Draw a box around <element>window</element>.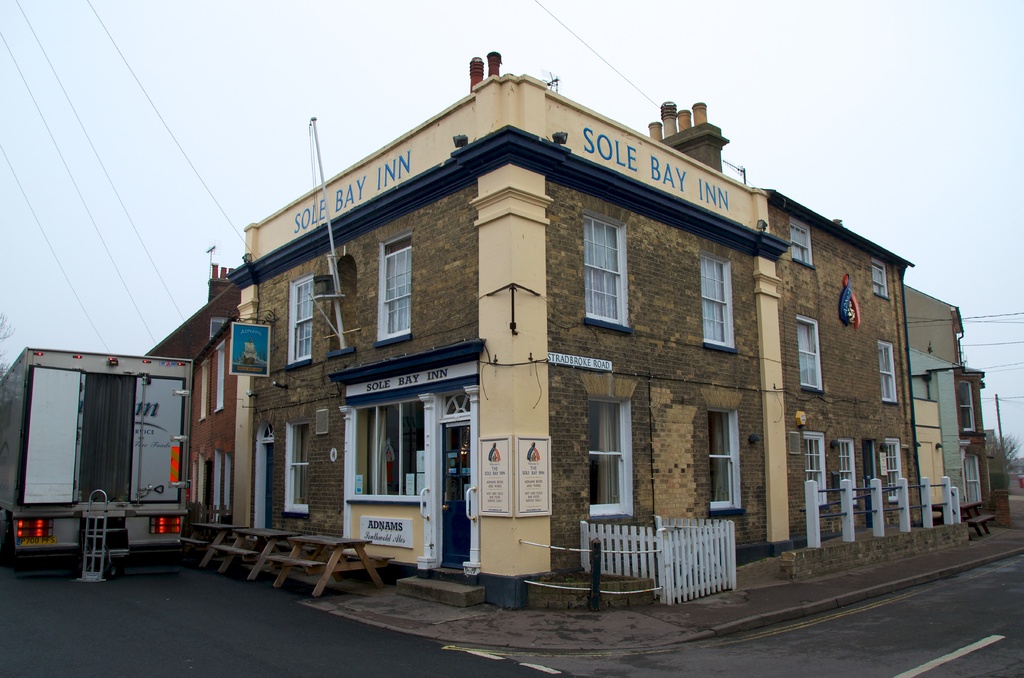
x1=588, y1=395, x2=631, y2=522.
